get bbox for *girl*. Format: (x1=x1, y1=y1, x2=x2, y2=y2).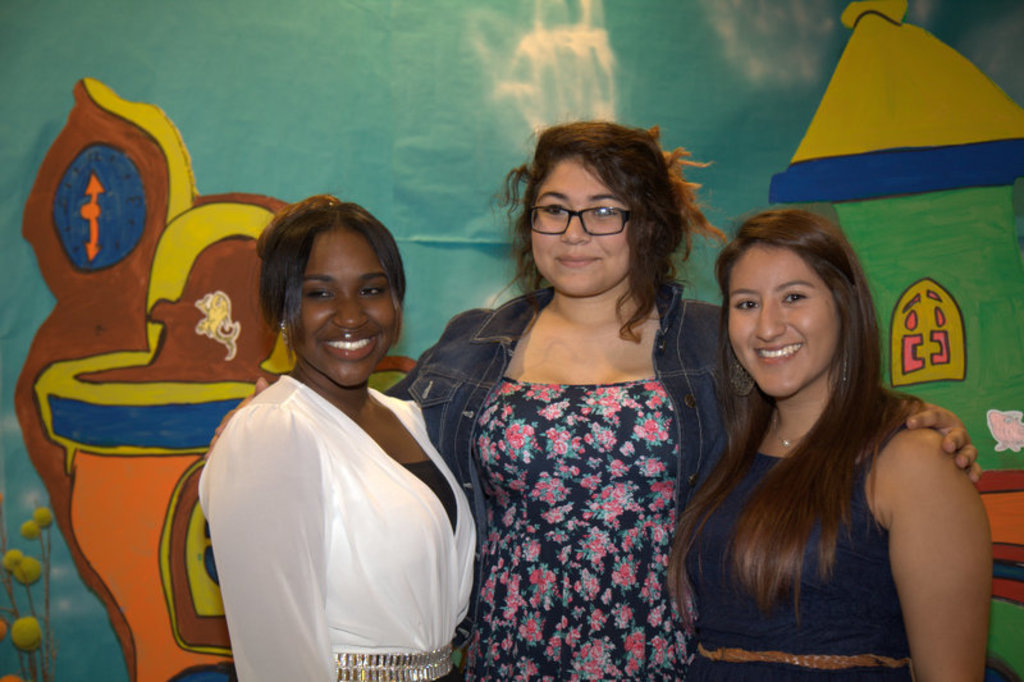
(x1=380, y1=136, x2=993, y2=681).
